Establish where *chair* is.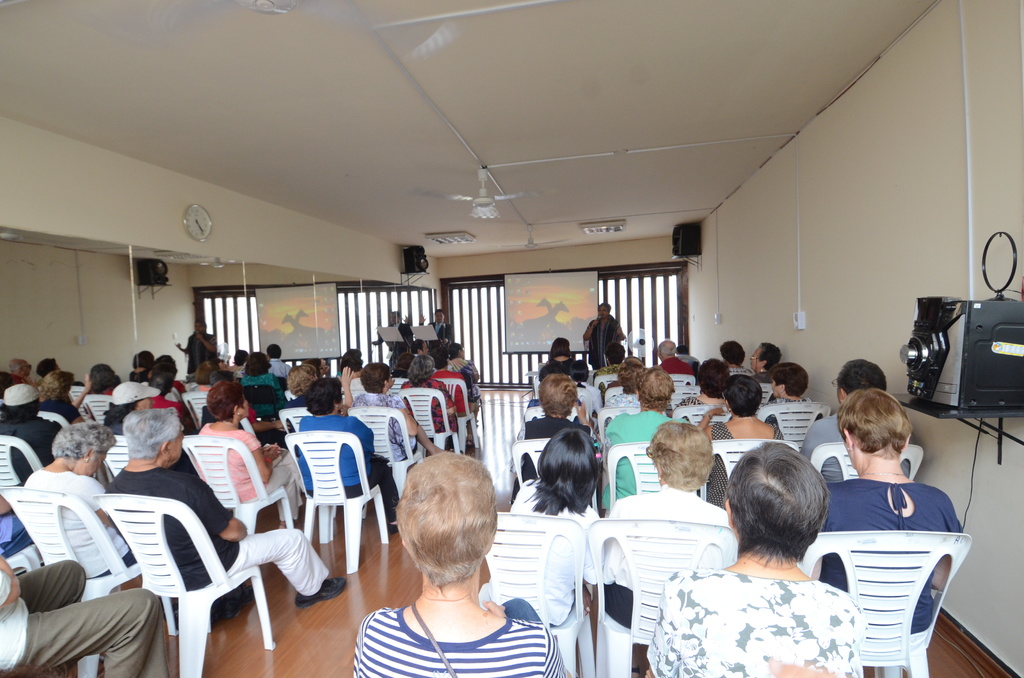
Established at detection(67, 387, 89, 414).
